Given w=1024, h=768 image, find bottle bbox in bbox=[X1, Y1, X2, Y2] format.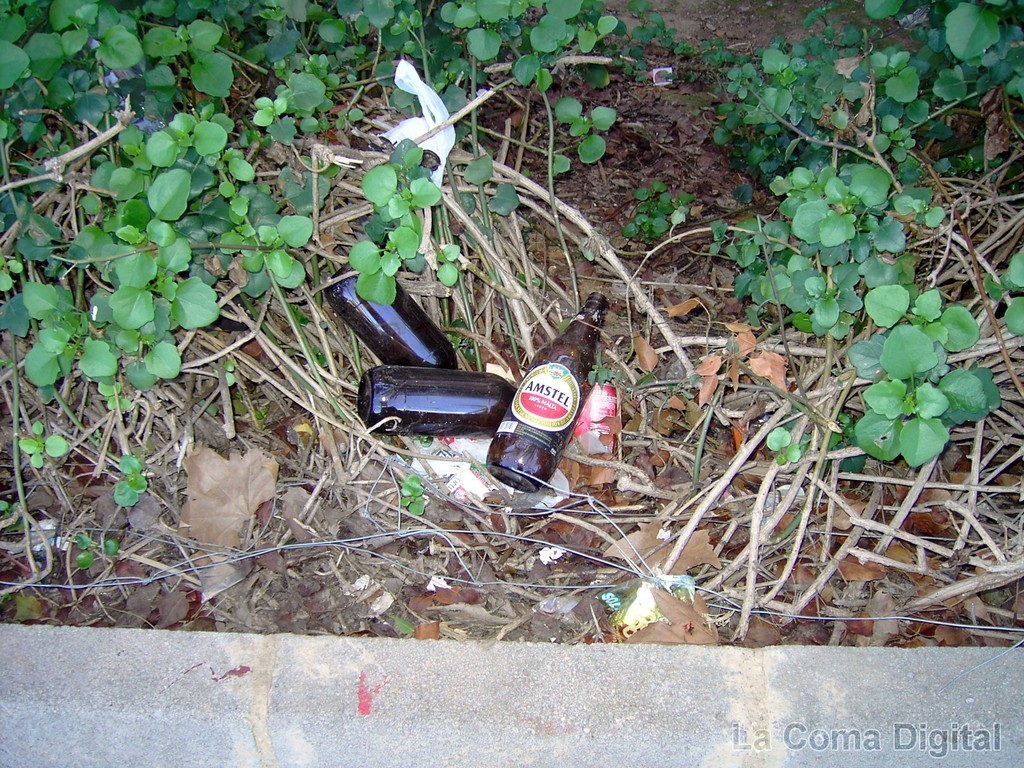
bbox=[485, 294, 608, 495].
